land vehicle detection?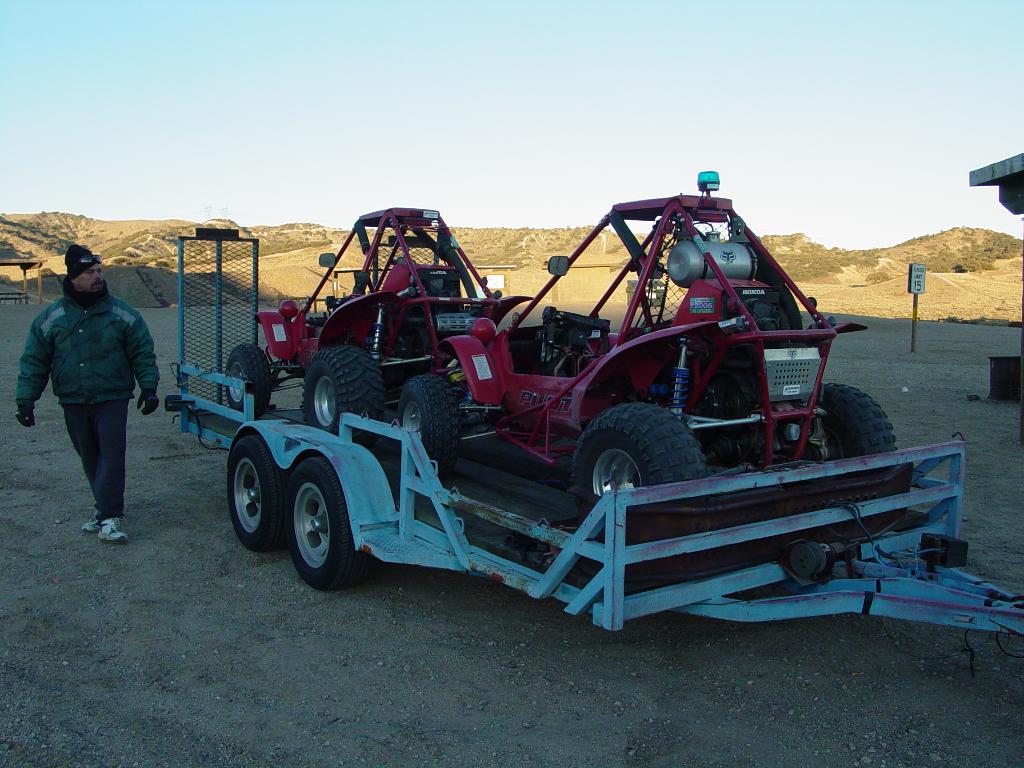
(left=158, top=223, right=1023, bottom=639)
